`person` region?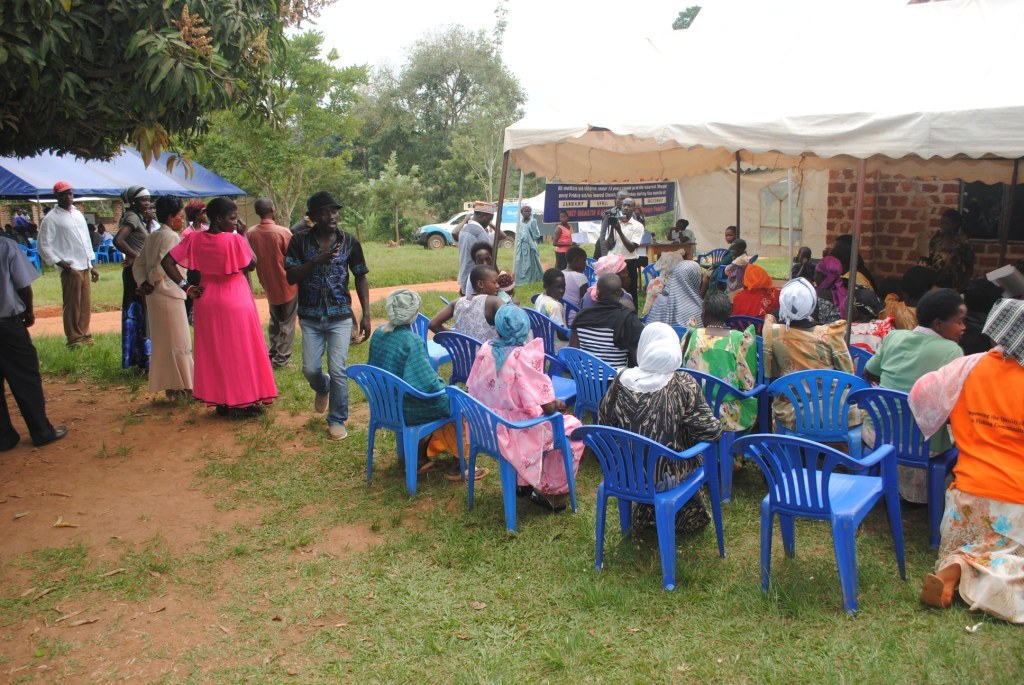
rect(875, 291, 925, 337)
